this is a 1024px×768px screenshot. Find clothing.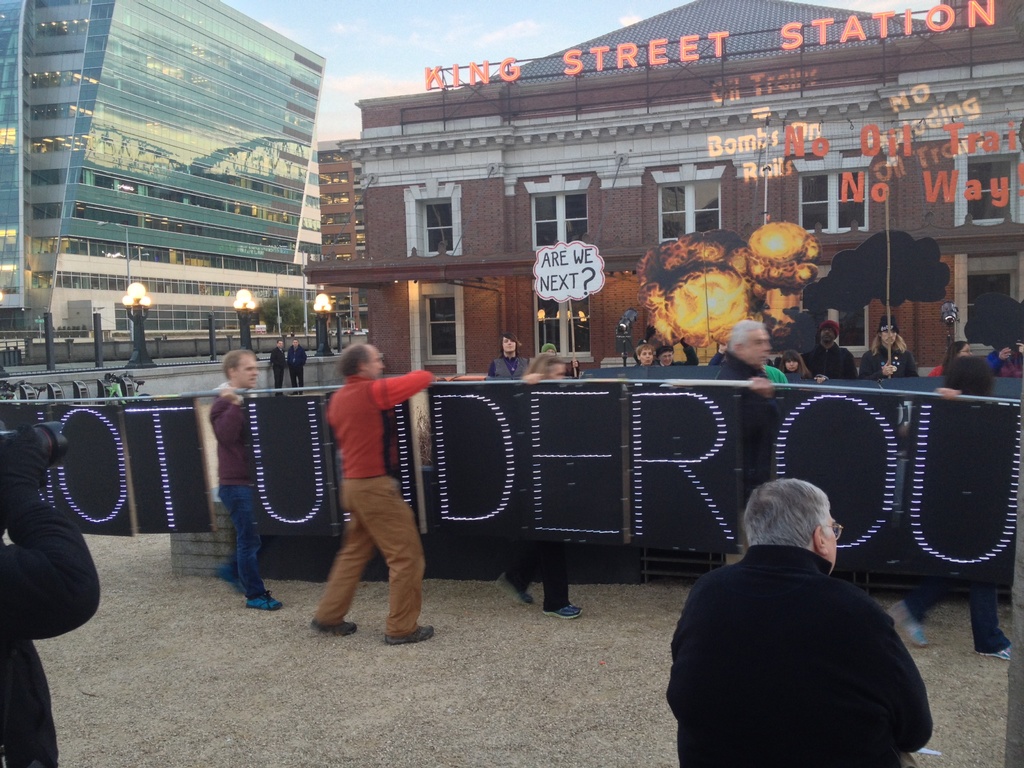
Bounding box: {"x1": 208, "y1": 380, "x2": 274, "y2": 600}.
